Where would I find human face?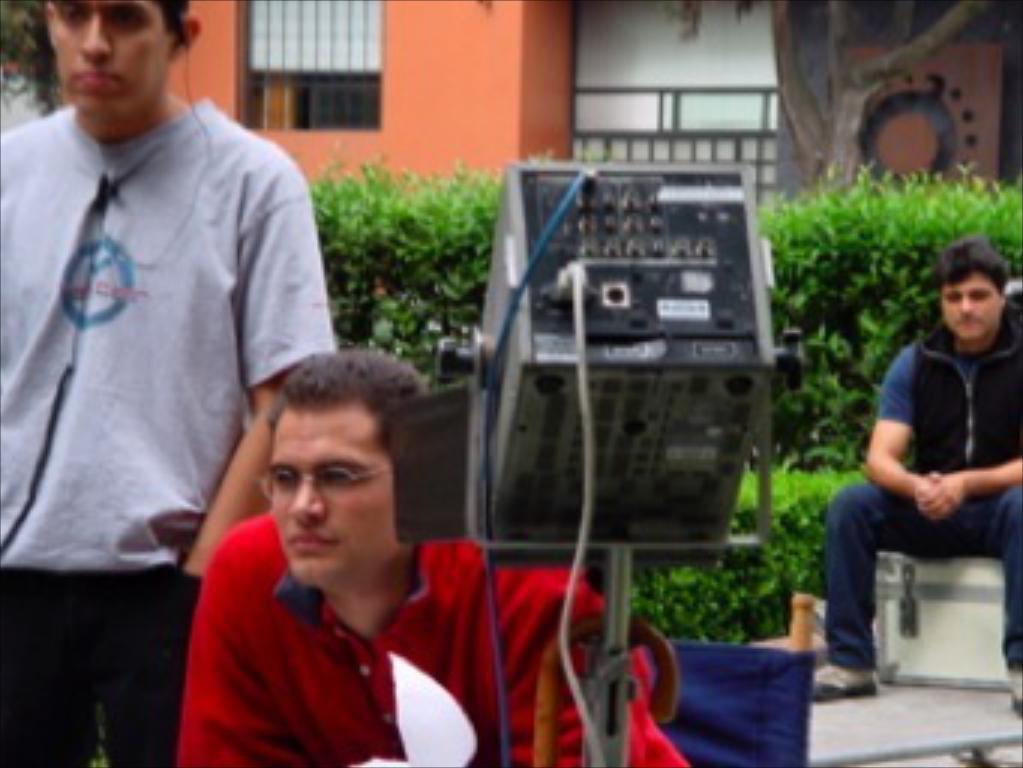
At l=270, t=396, r=399, b=576.
